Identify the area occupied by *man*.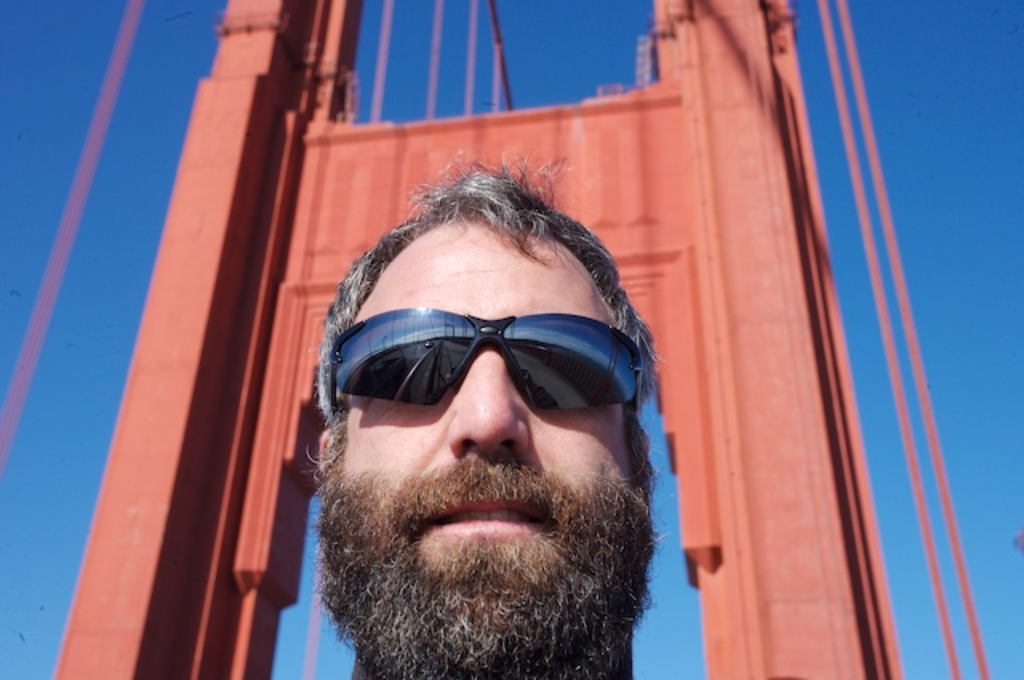
Area: select_region(258, 232, 701, 662).
